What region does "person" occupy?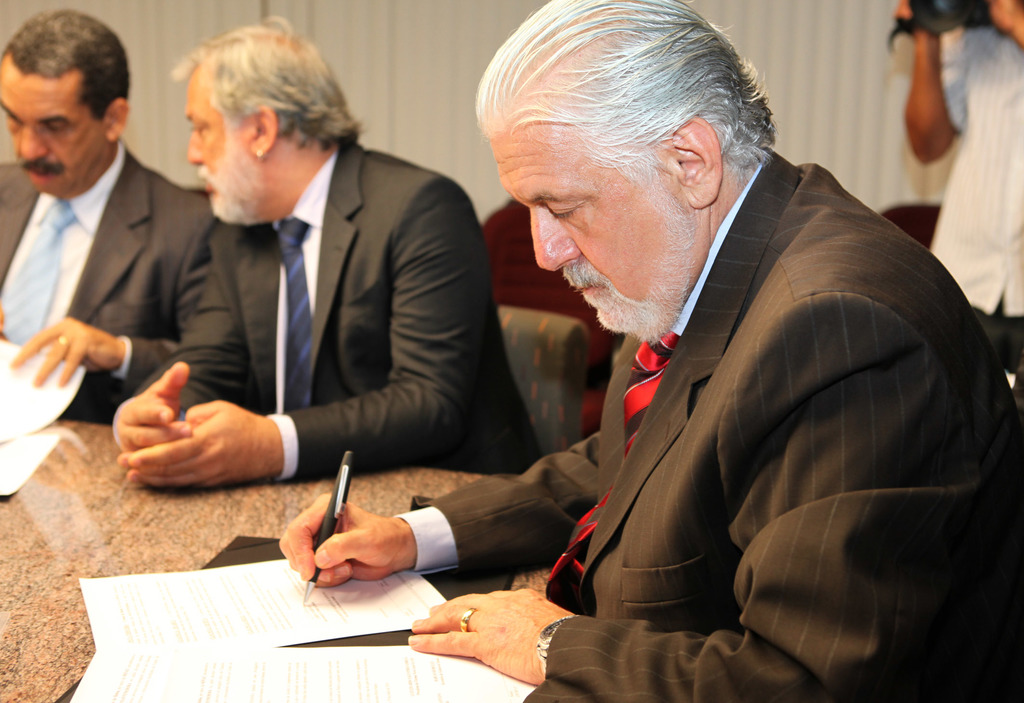
detection(277, 0, 1023, 702).
